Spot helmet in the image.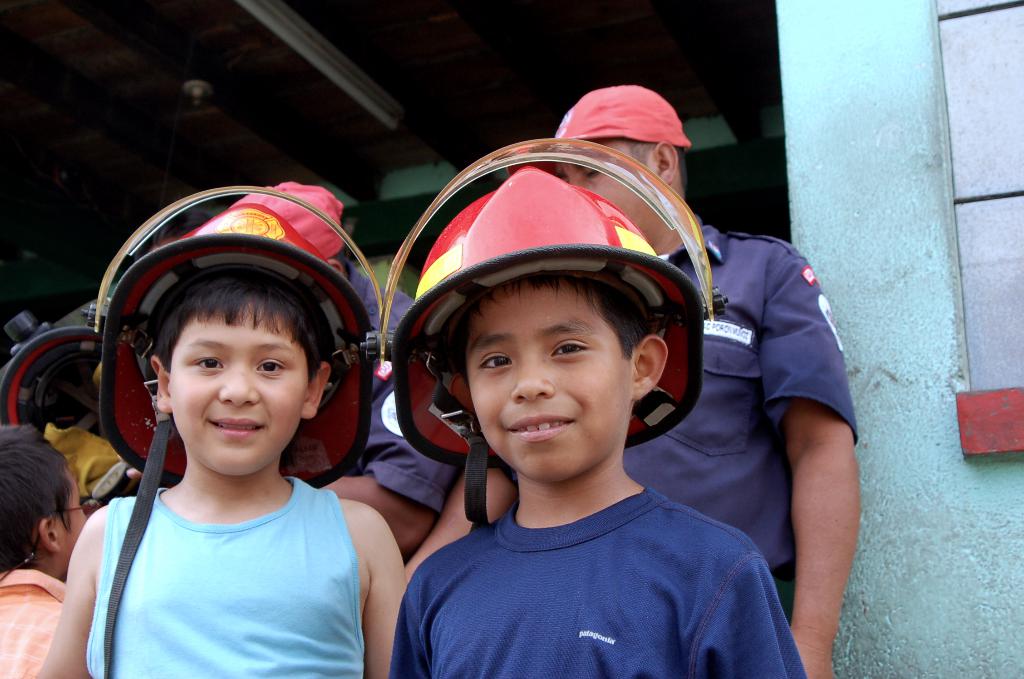
helmet found at left=413, top=135, right=719, bottom=507.
